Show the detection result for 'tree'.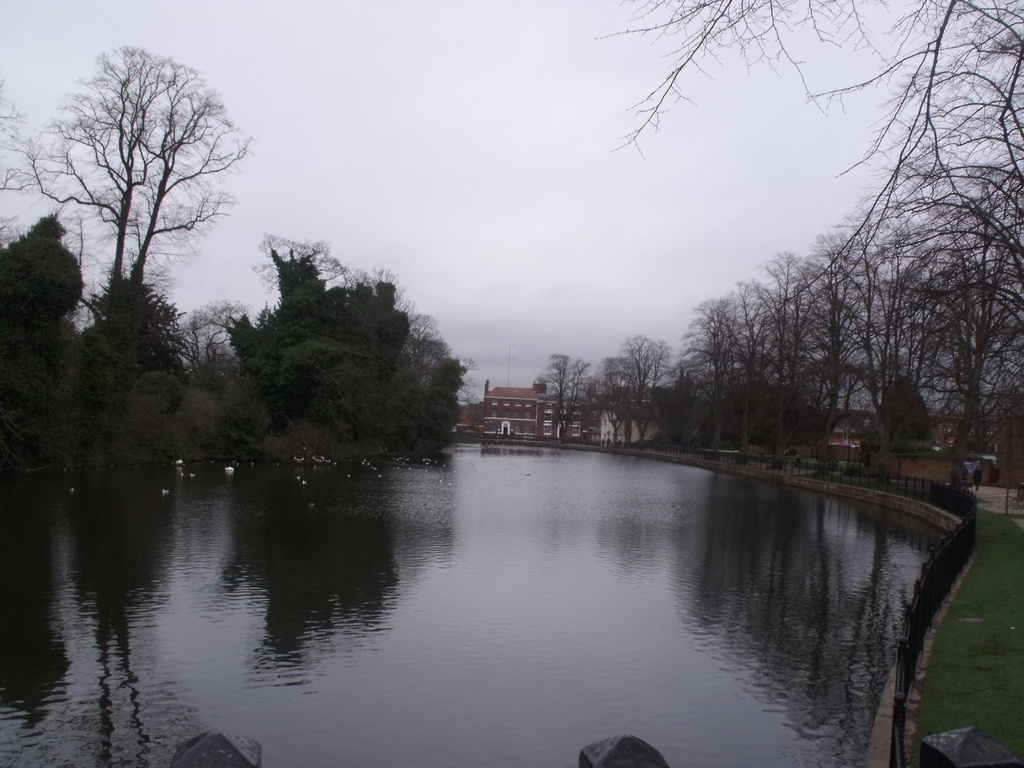
{"left": 845, "top": 191, "right": 895, "bottom": 422}.
